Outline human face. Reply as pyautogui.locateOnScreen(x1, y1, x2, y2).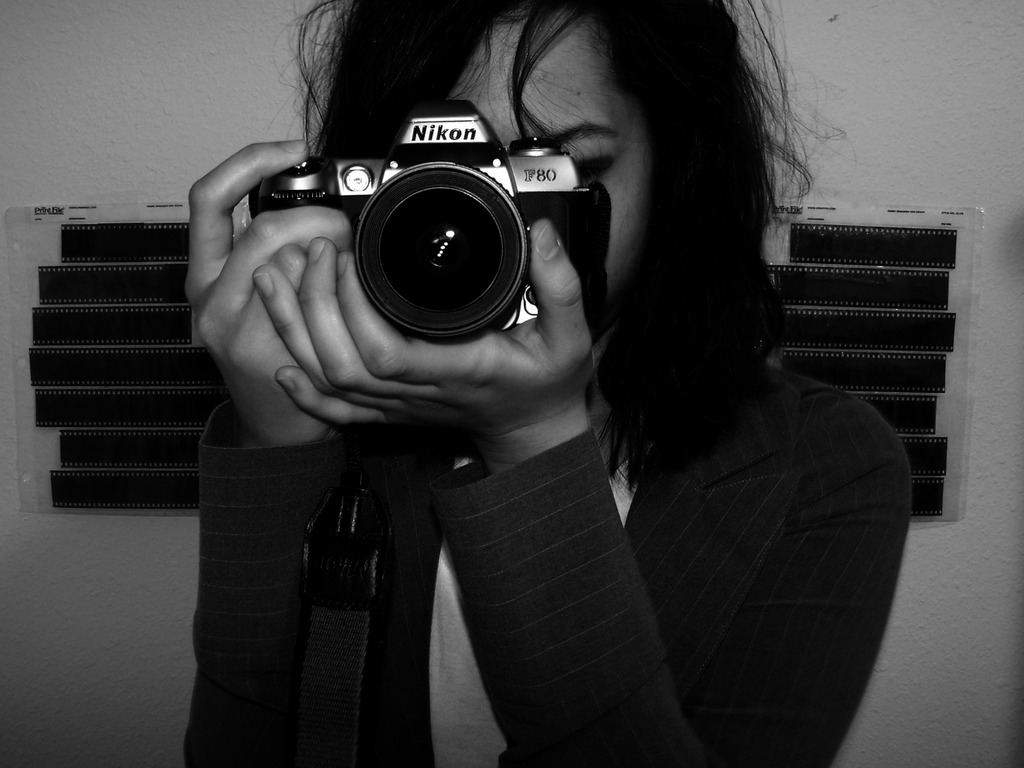
pyautogui.locateOnScreen(445, 6, 653, 299).
